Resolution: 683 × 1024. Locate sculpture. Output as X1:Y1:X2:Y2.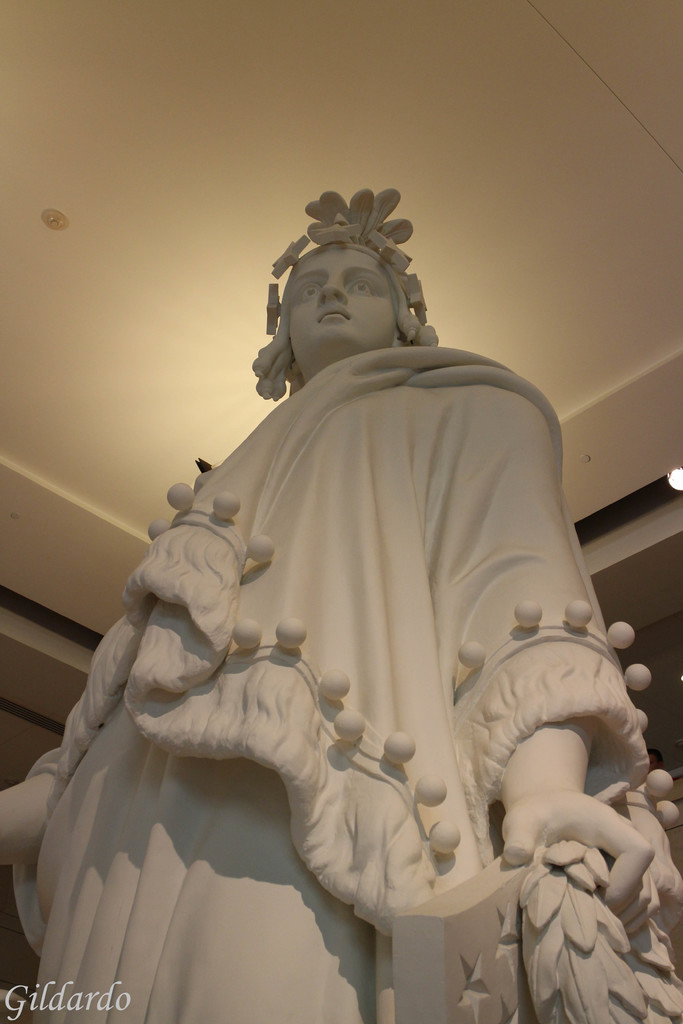
38:168:682:1023.
